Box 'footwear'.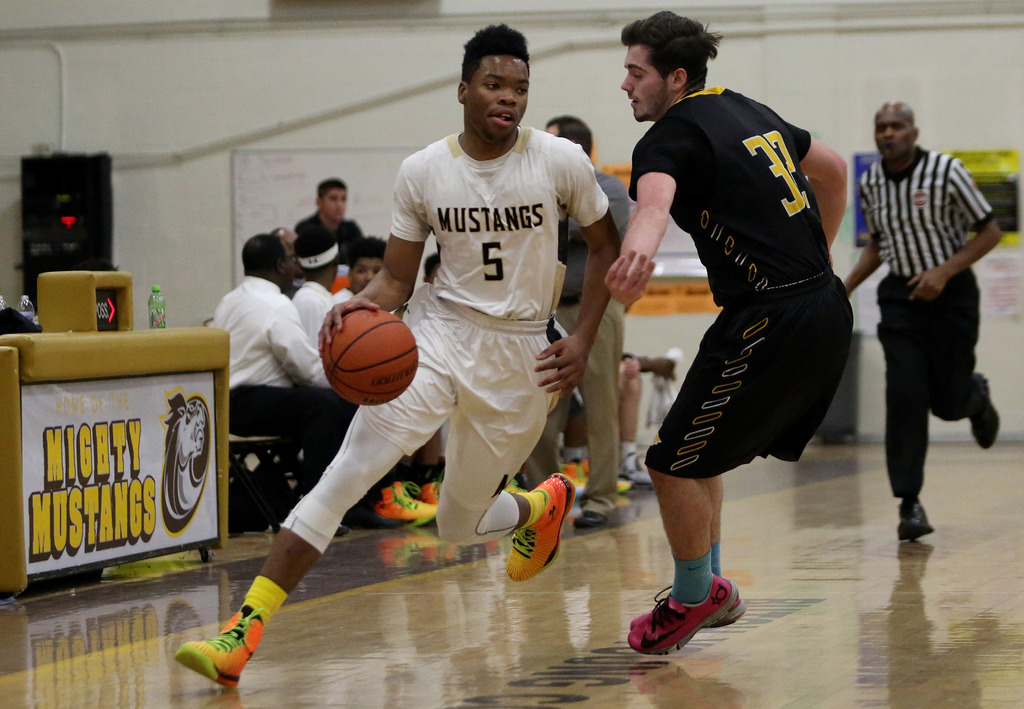
box(504, 471, 573, 580).
